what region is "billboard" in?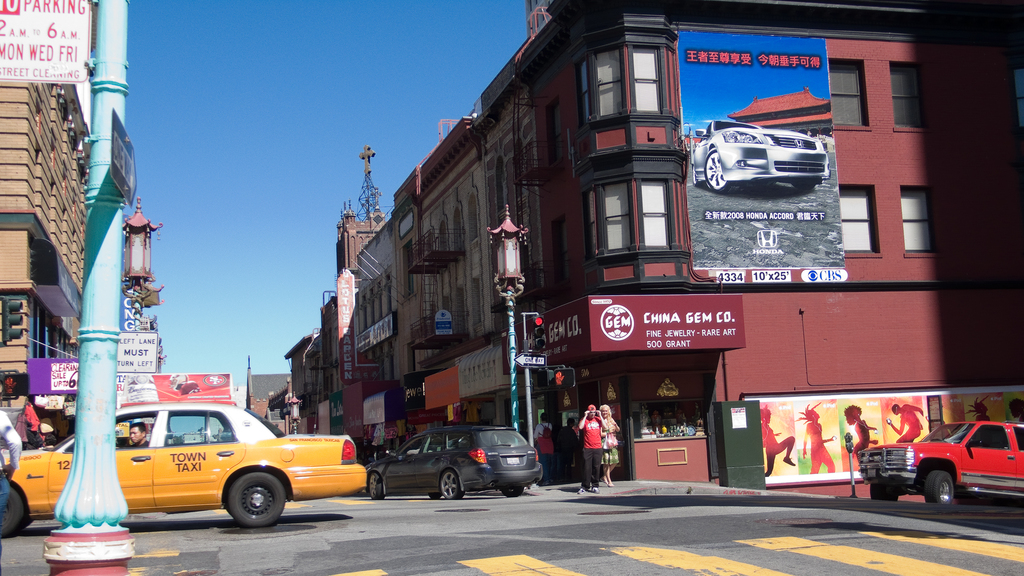
(0,0,86,76).
